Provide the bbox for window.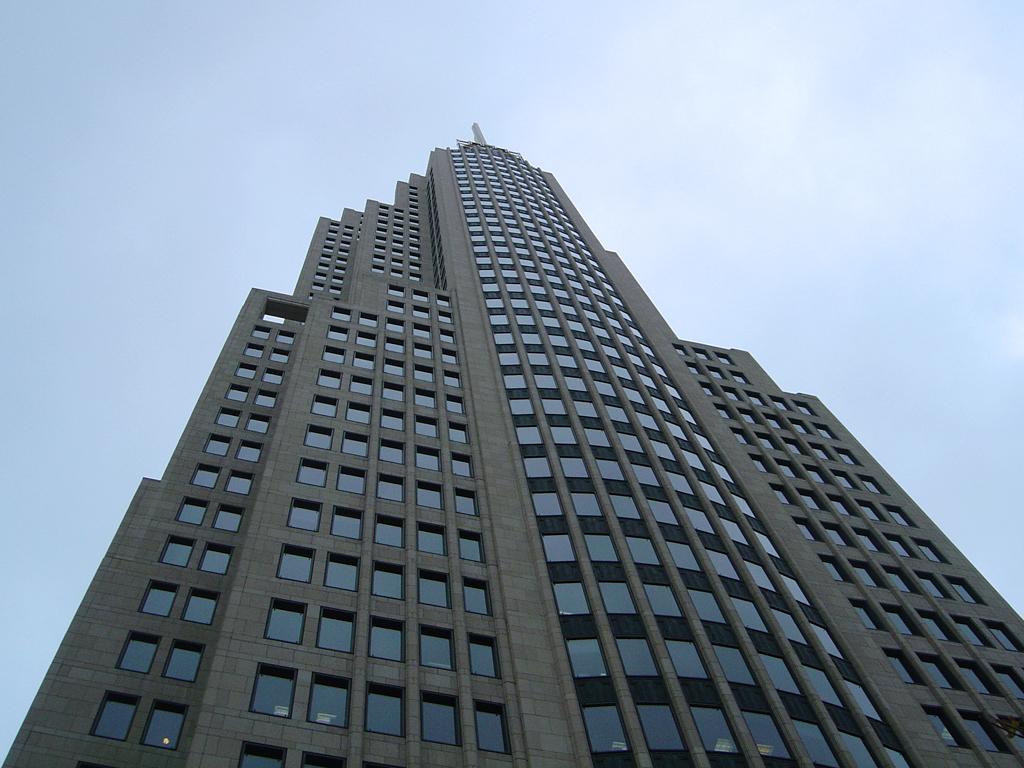
bbox=(236, 446, 256, 469).
